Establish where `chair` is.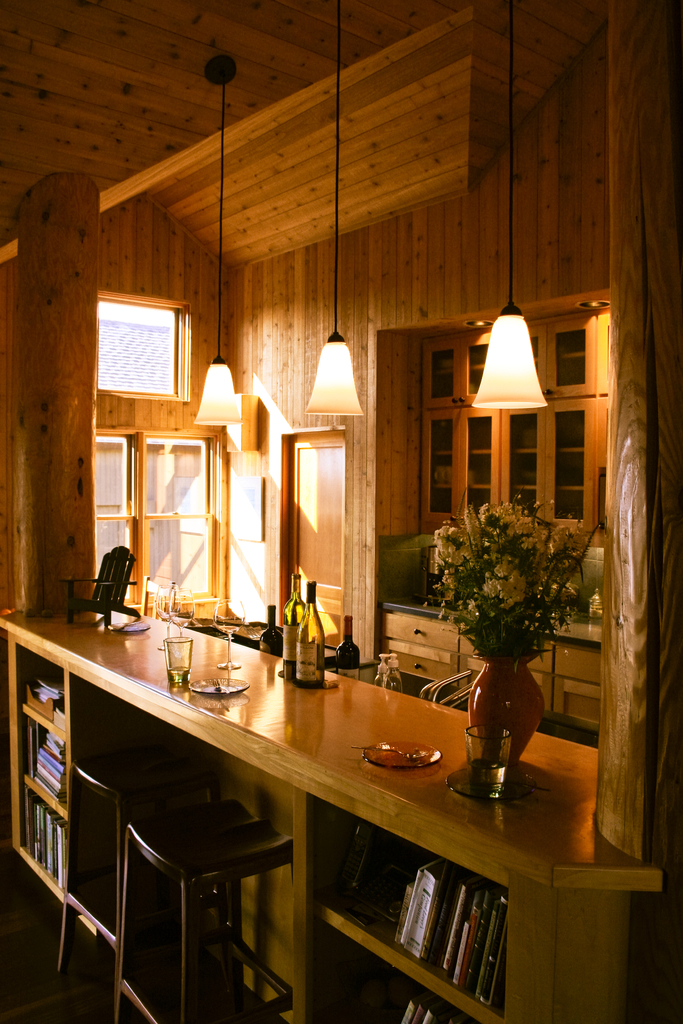
Established at (x1=58, y1=543, x2=138, y2=623).
